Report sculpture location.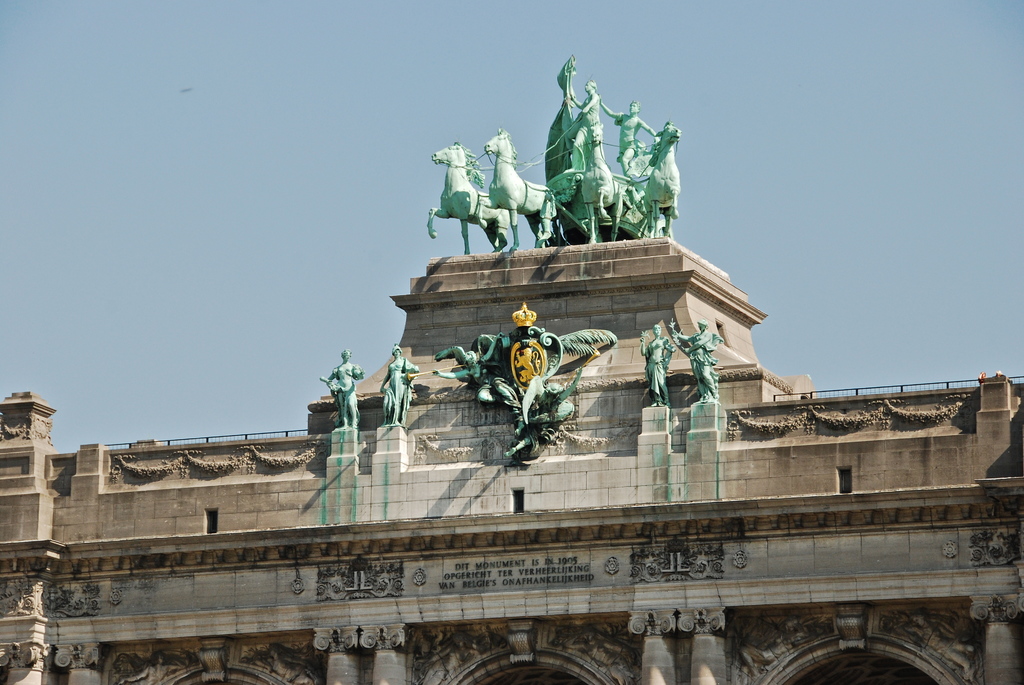
Report: x1=311 y1=341 x2=365 y2=430.
